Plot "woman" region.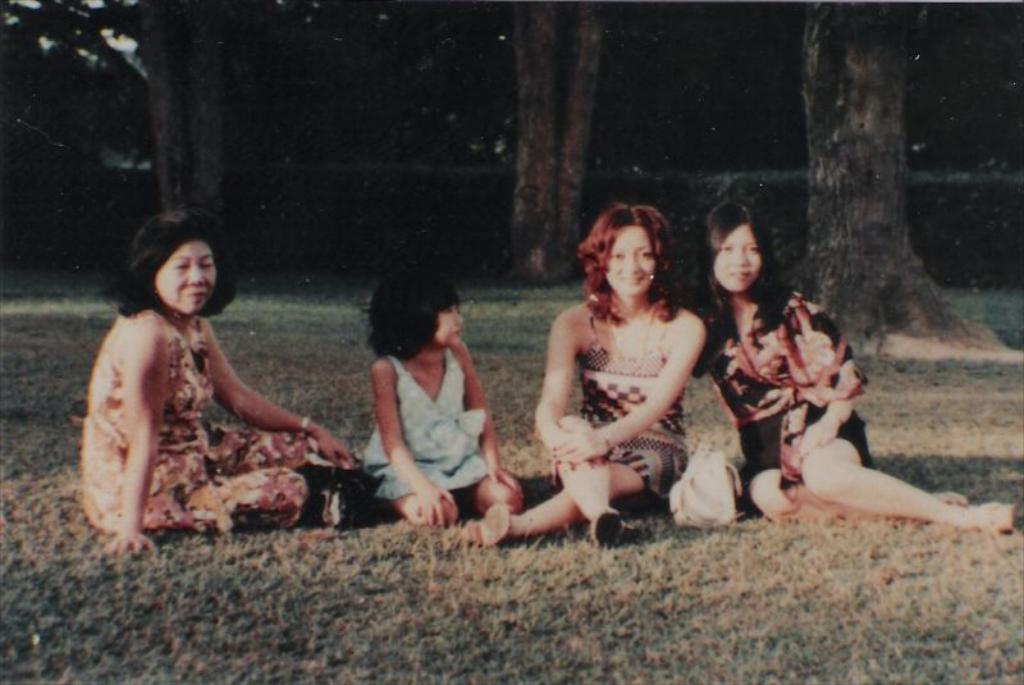
Plotted at {"left": 689, "top": 191, "right": 1012, "bottom": 538}.
